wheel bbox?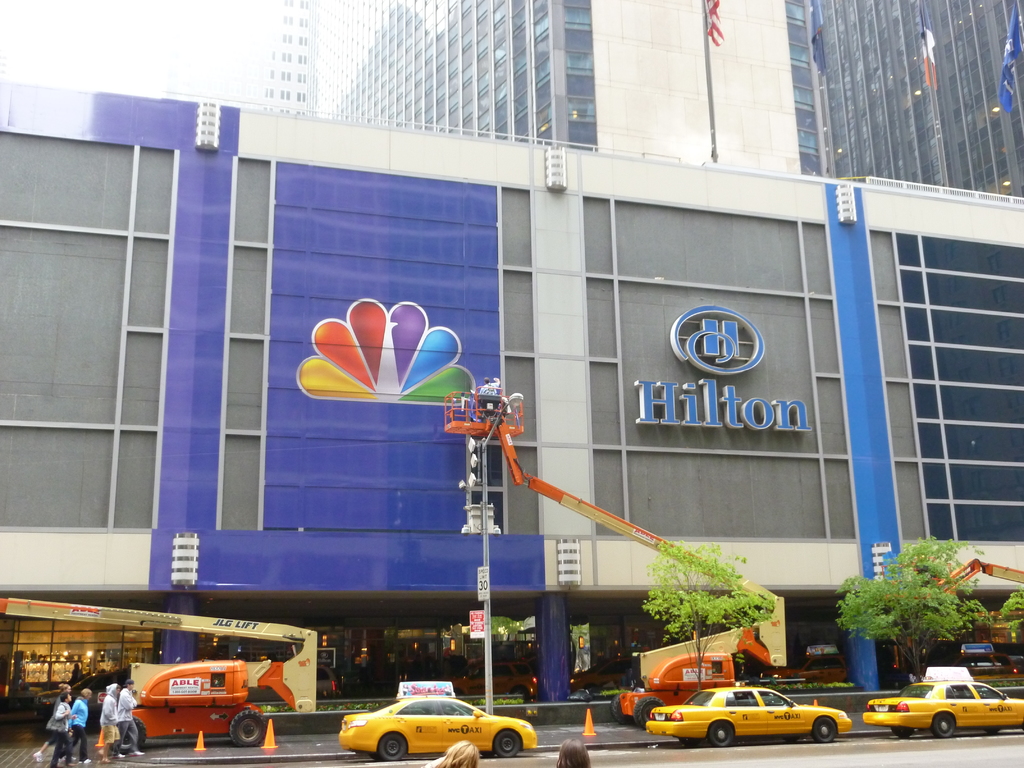
pyautogui.locateOnScreen(382, 733, 406, 761)
